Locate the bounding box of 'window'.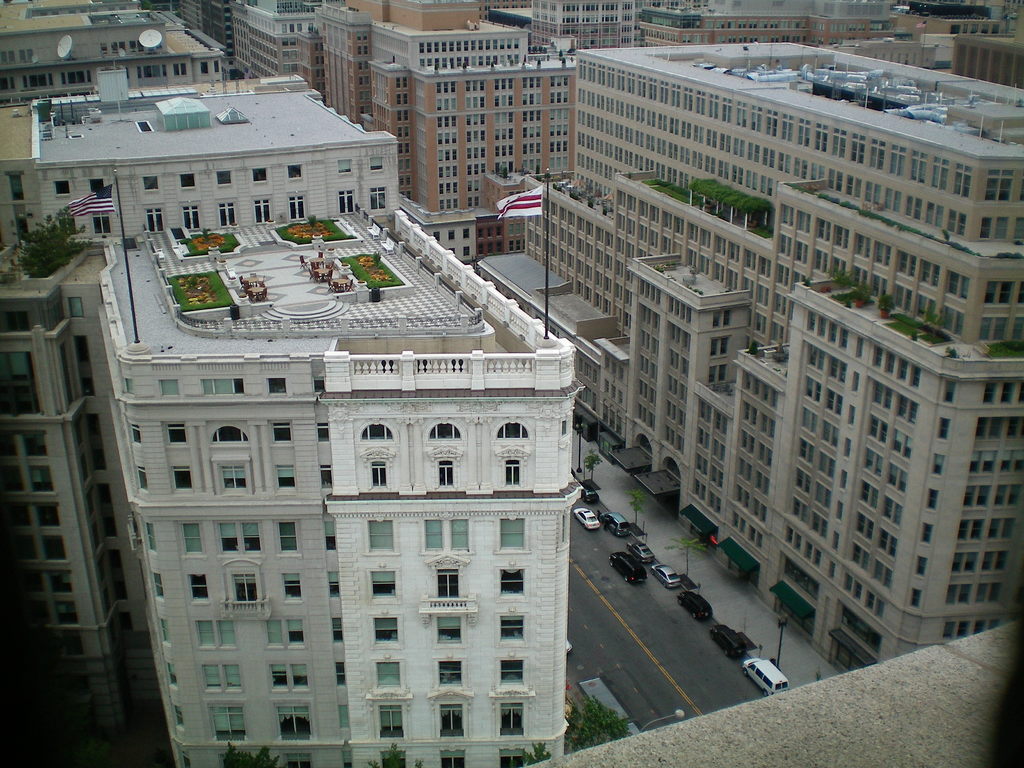
Bounding box: (275, 463, 298, 492).
